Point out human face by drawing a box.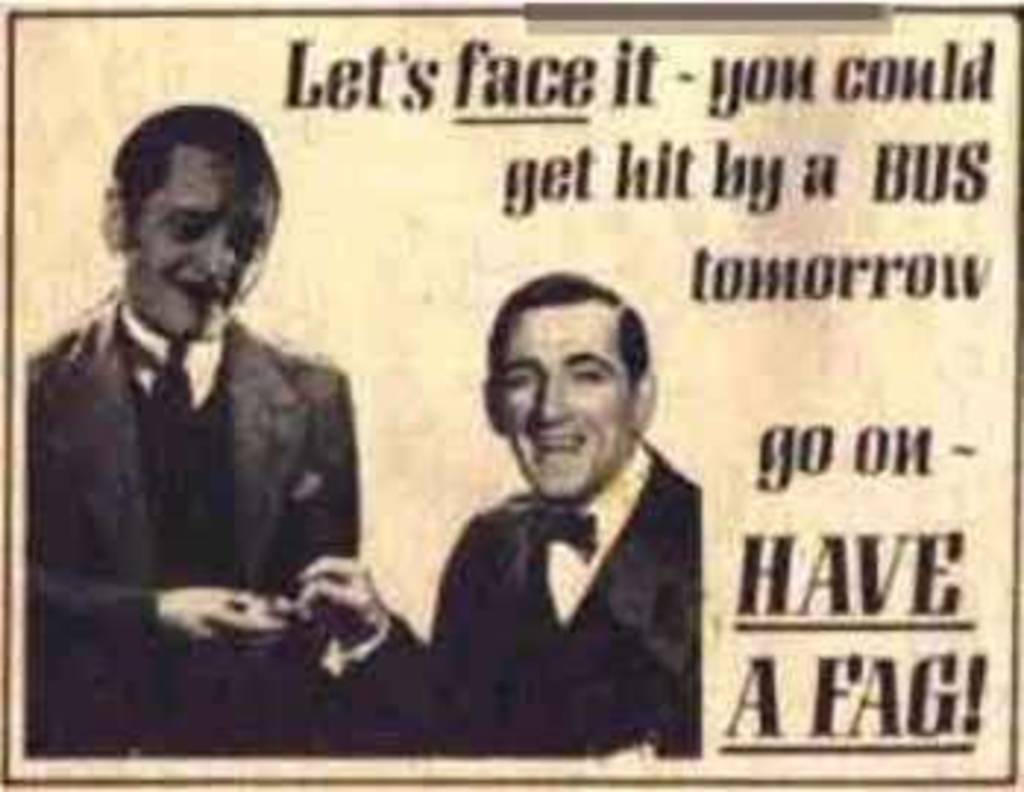
141, 167, 261, 329.
